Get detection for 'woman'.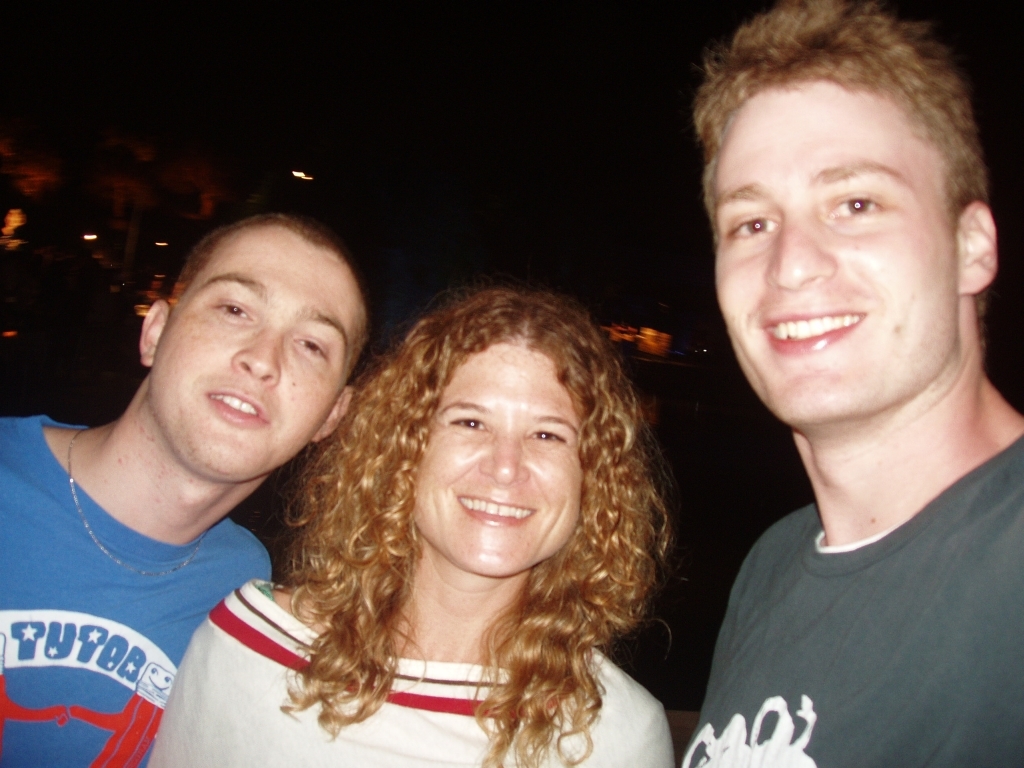
Detection: l=213, t=259, r=724, b=752.
